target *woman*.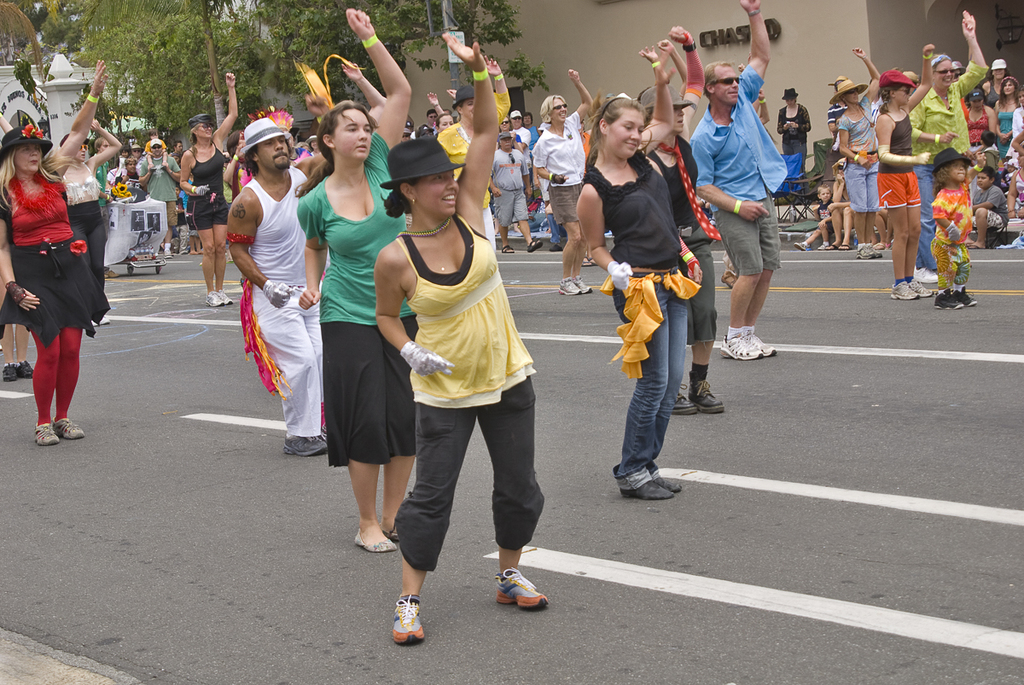
Target region: {"left": 990, "top": 73, "right": 1018, "bottom": 145}.
